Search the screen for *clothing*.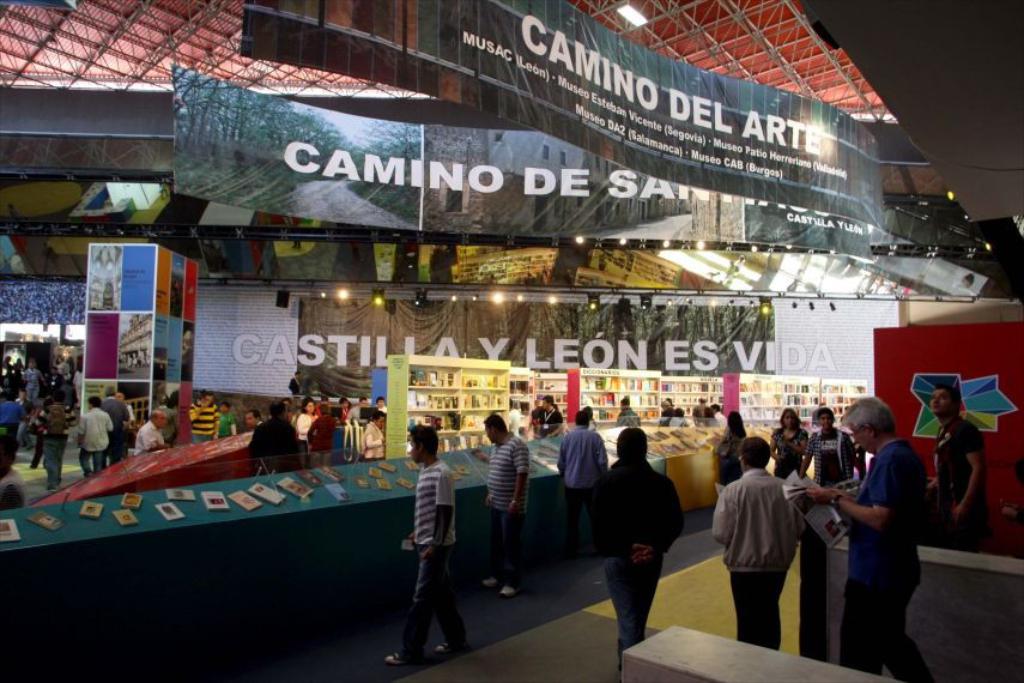
Found at [28, 407, 53, 467].
